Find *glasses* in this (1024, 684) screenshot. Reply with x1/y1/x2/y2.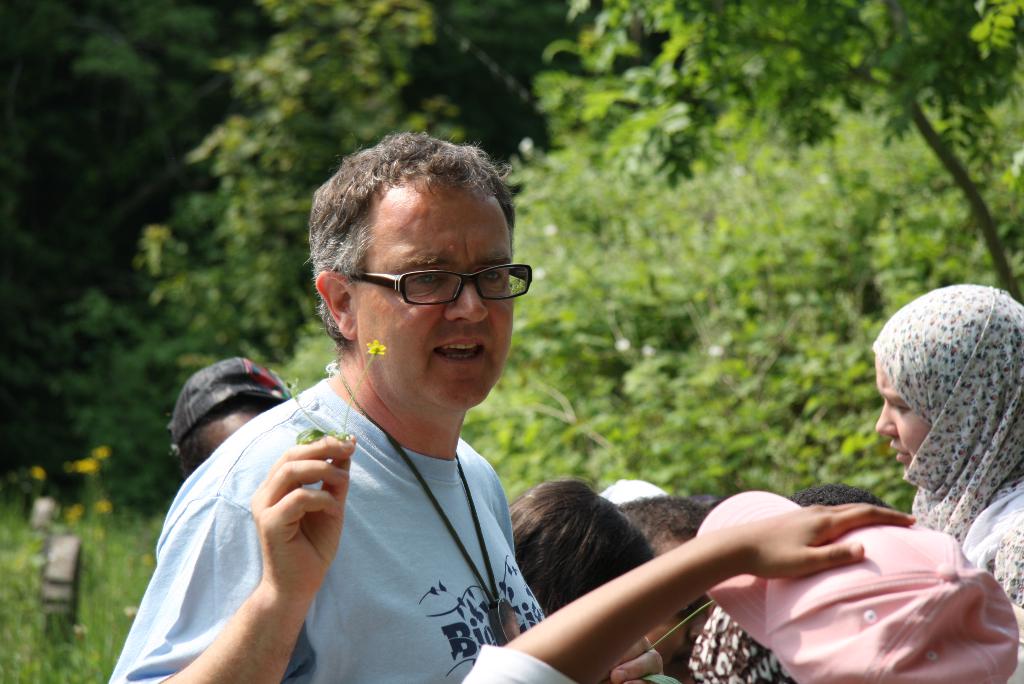
345/266/533/311.
